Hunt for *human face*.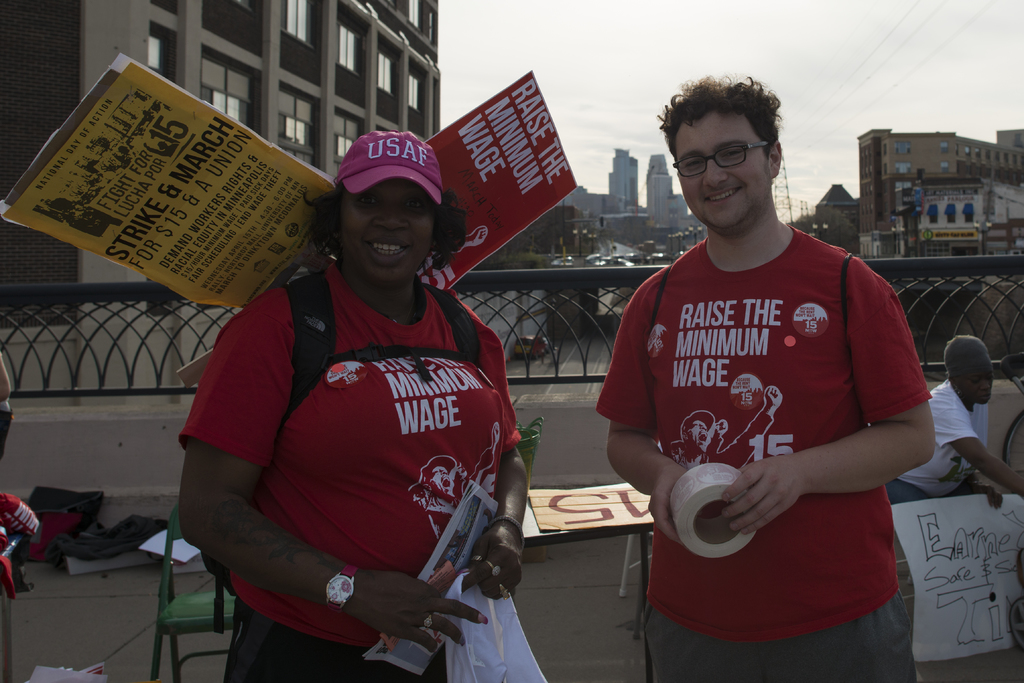
Hunted down at bbox=(959, 357, 995, 406).
